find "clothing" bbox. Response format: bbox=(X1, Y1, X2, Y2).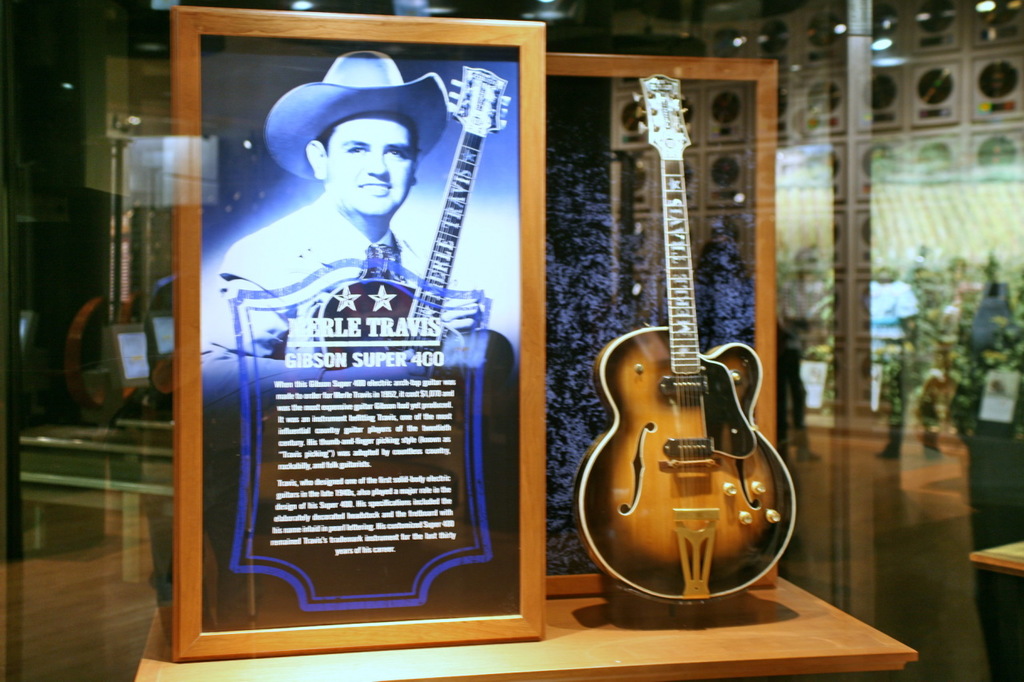
bbox=(197, 186, 491, 458).
